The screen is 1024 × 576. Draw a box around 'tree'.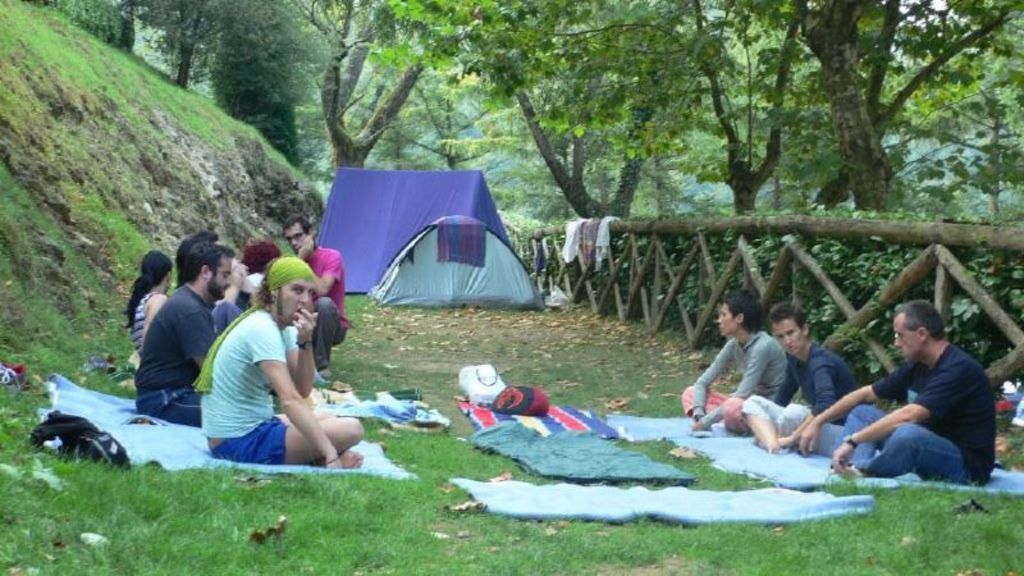
{"left": 371, "top": 95, "right": 430, "bottom": 175}.
